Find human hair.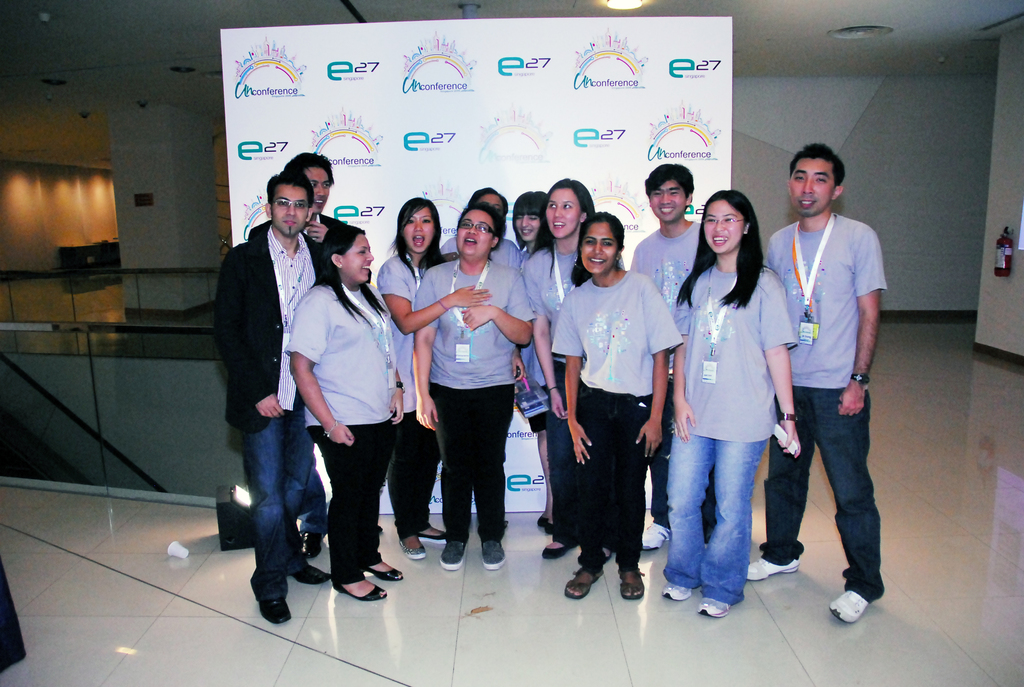
(x1=788, y1=142, x2=846, y2=188).
